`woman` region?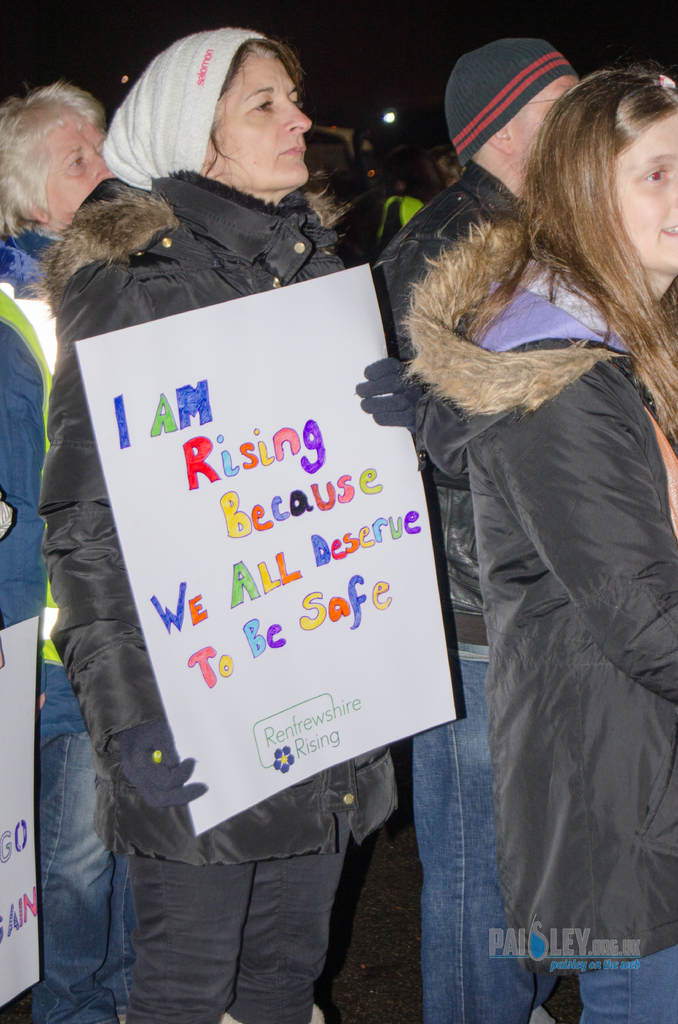
rect(401, 68, 677, 1023)
